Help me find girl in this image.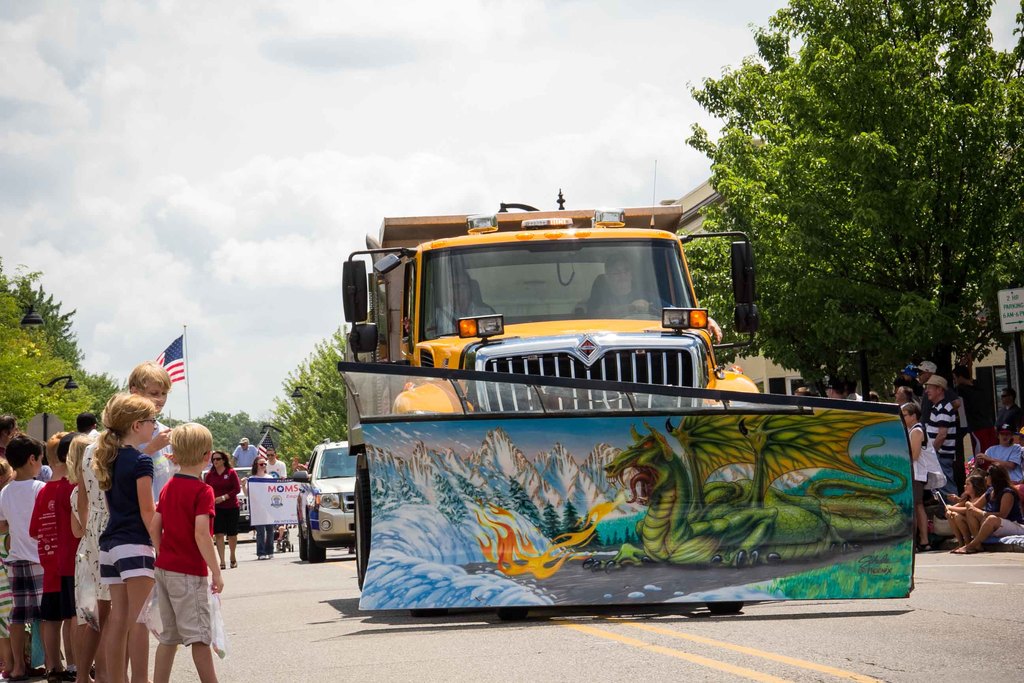
Found it: locate(987, 422, 1023, 482).
